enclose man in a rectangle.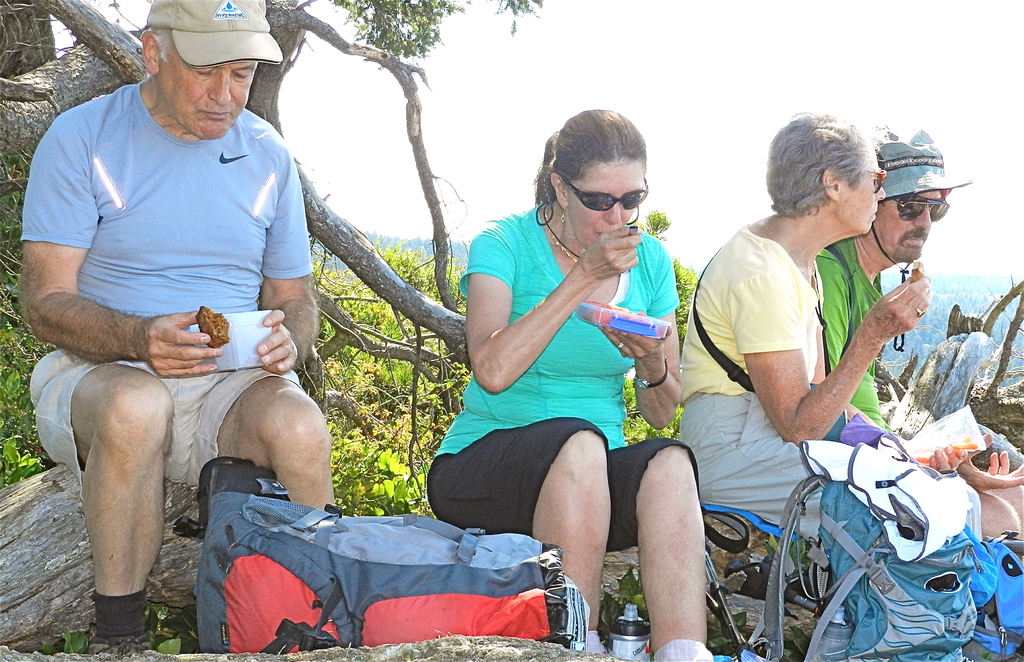
[left=815, top=125, right=1023, bottom=542].
